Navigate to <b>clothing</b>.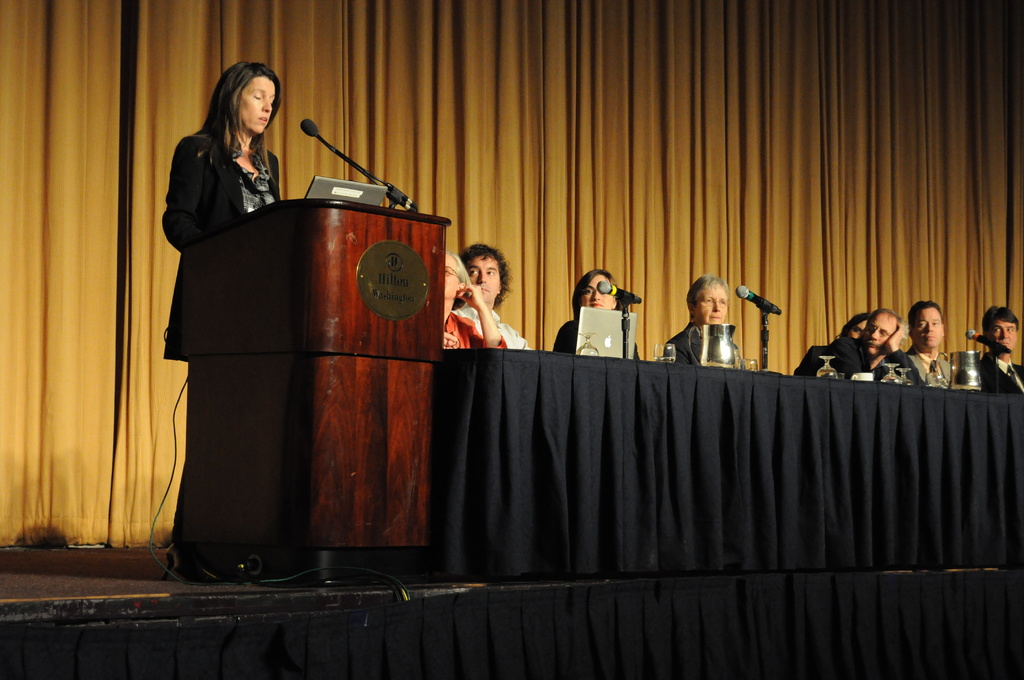
Navigation target: box(876, 343, 975, 385).
